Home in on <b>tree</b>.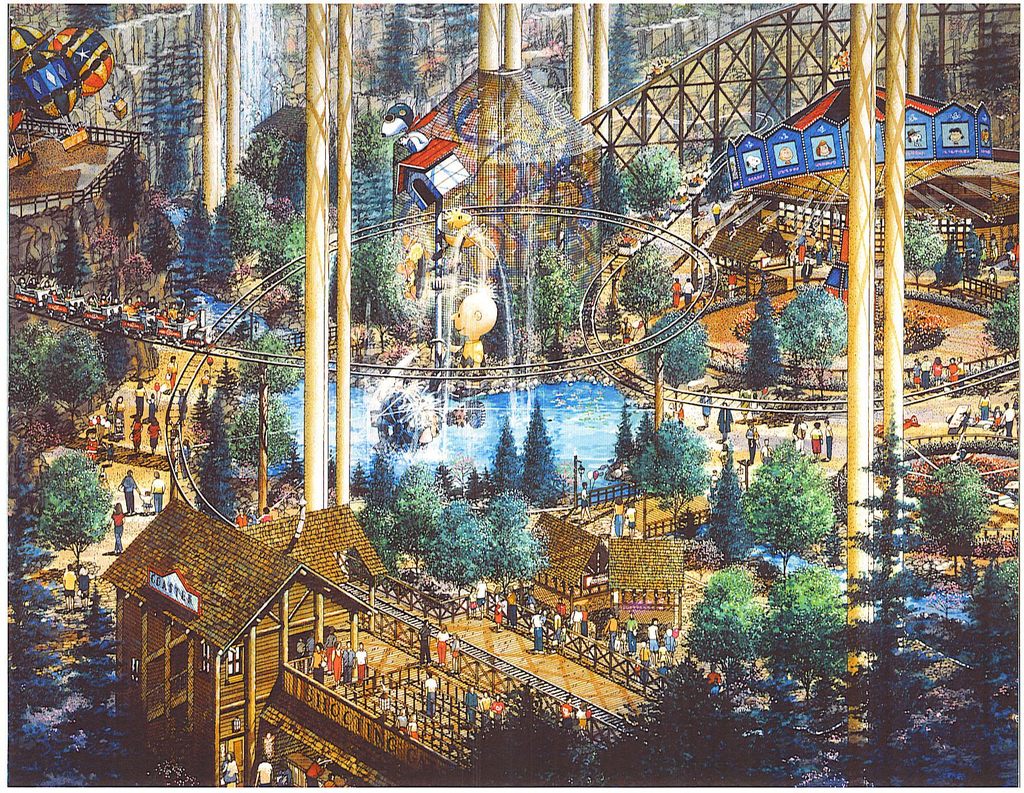
Homed in at left=922, top=447, right=989, bottom=579.
